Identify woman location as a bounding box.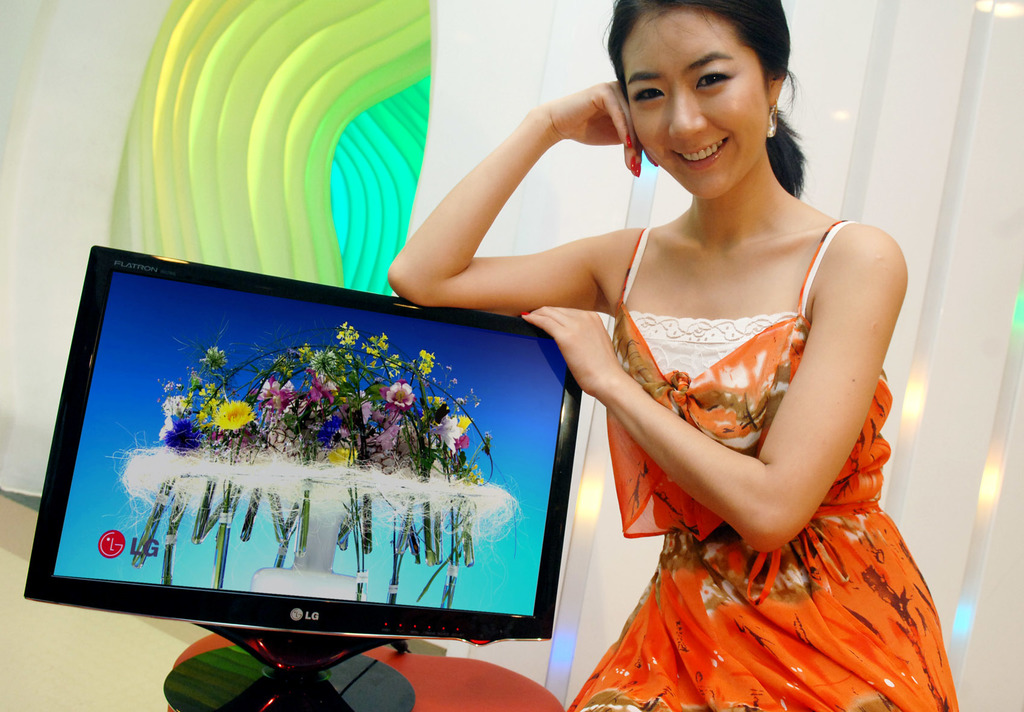
<bbox>417, 20, 969, 704</bbox>.
